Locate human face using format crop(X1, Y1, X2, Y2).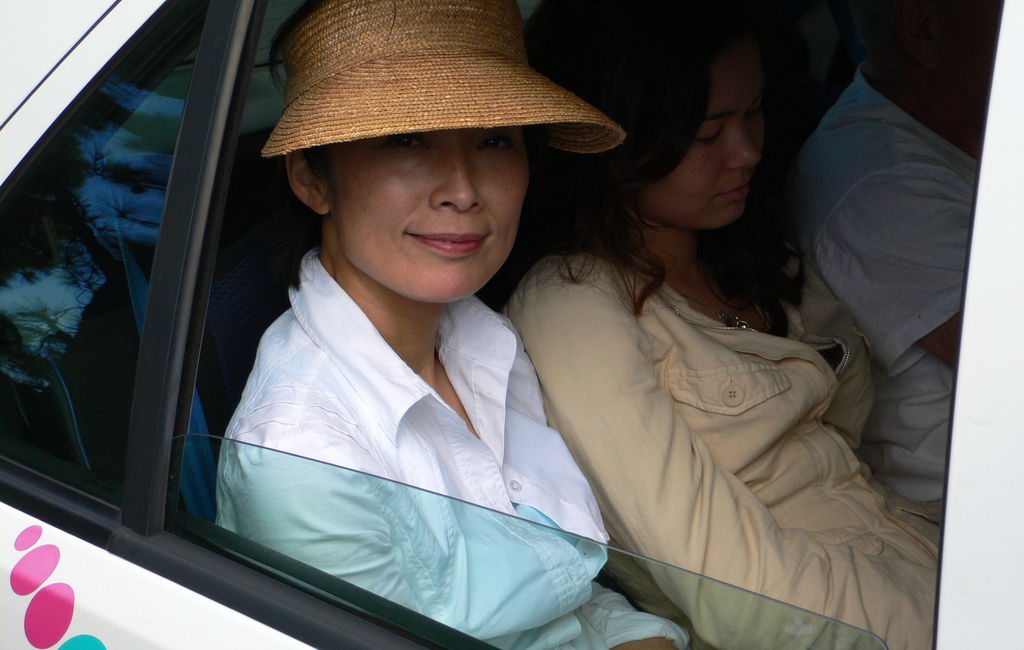
crop(315, 120, 535, 302).
